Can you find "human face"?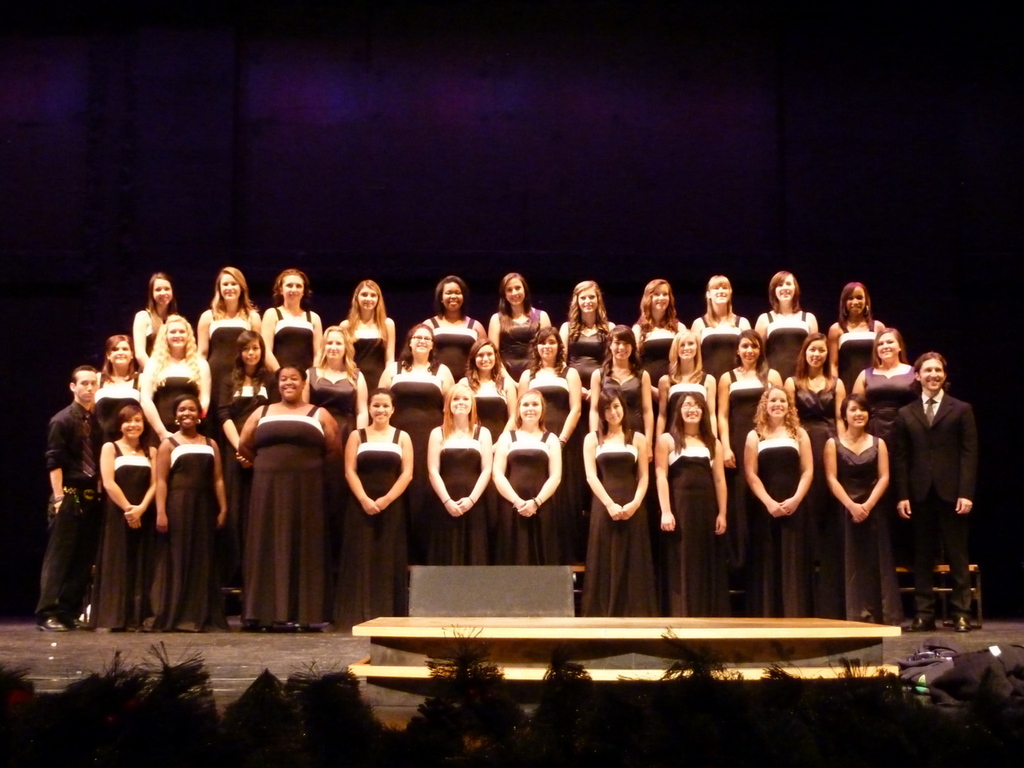
Yes, bounding box: rect(354, 283, 380, 317).
